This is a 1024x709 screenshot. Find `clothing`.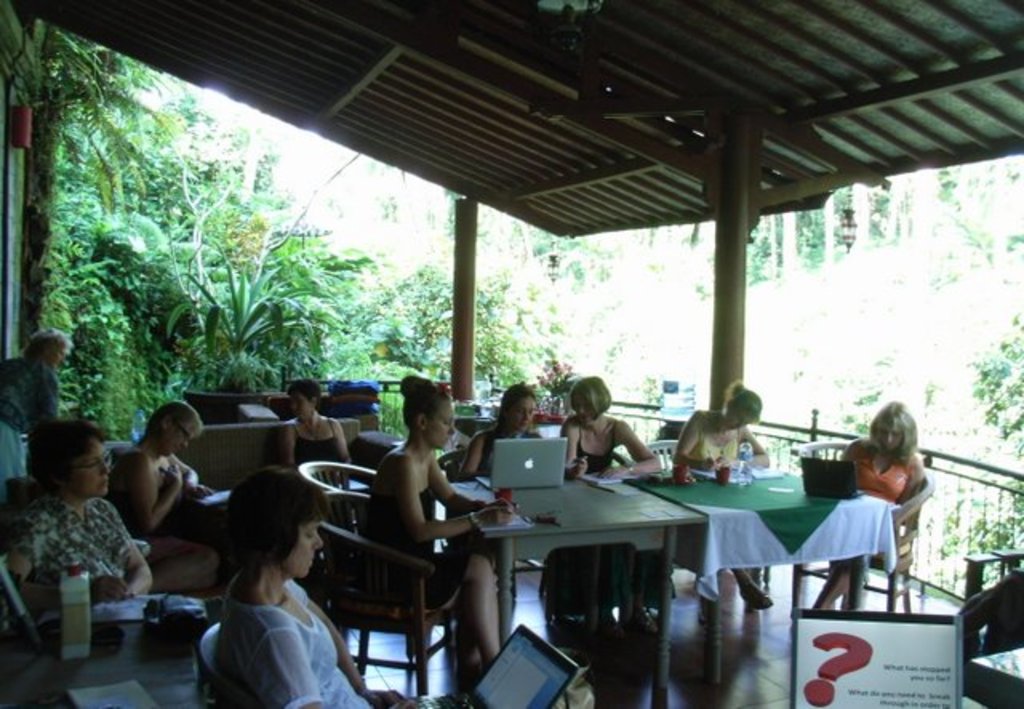
Bounding box: pyautogui.locateOnScreen(685, 408, 739, 466).
